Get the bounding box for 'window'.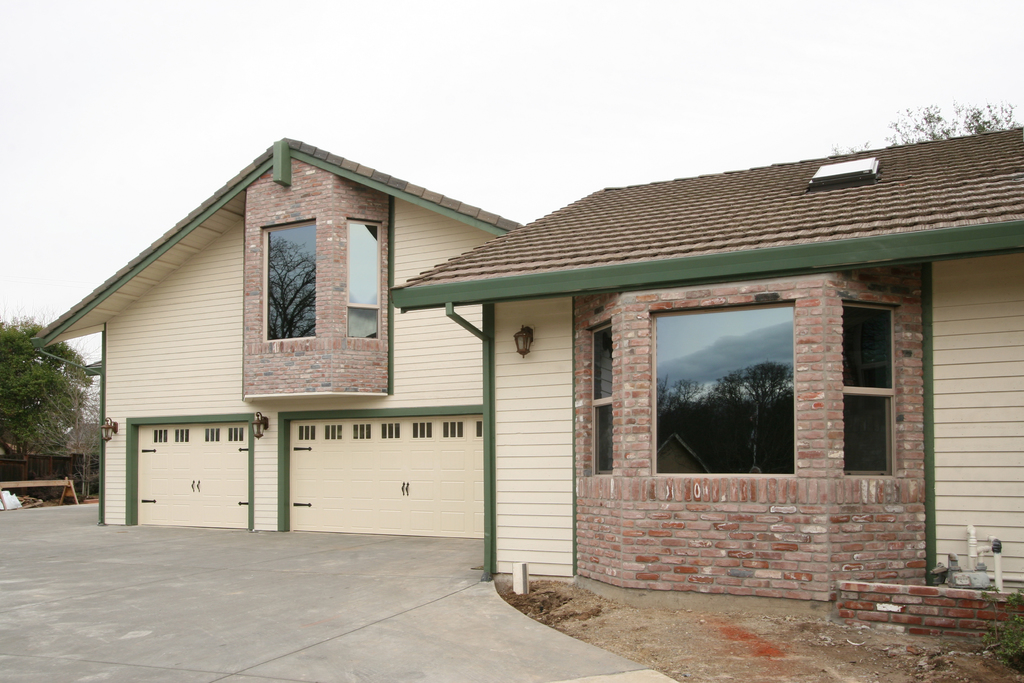
(x1=409, y1=422, x2=430, y2=436).
